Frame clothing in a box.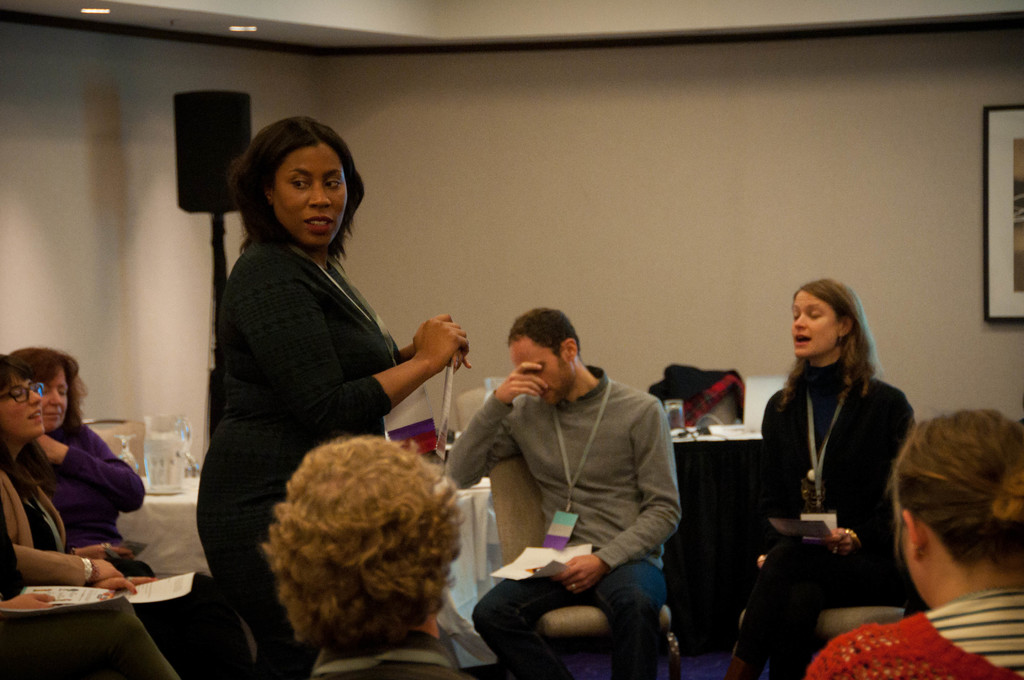
box=[192, 232, 407, 679].
